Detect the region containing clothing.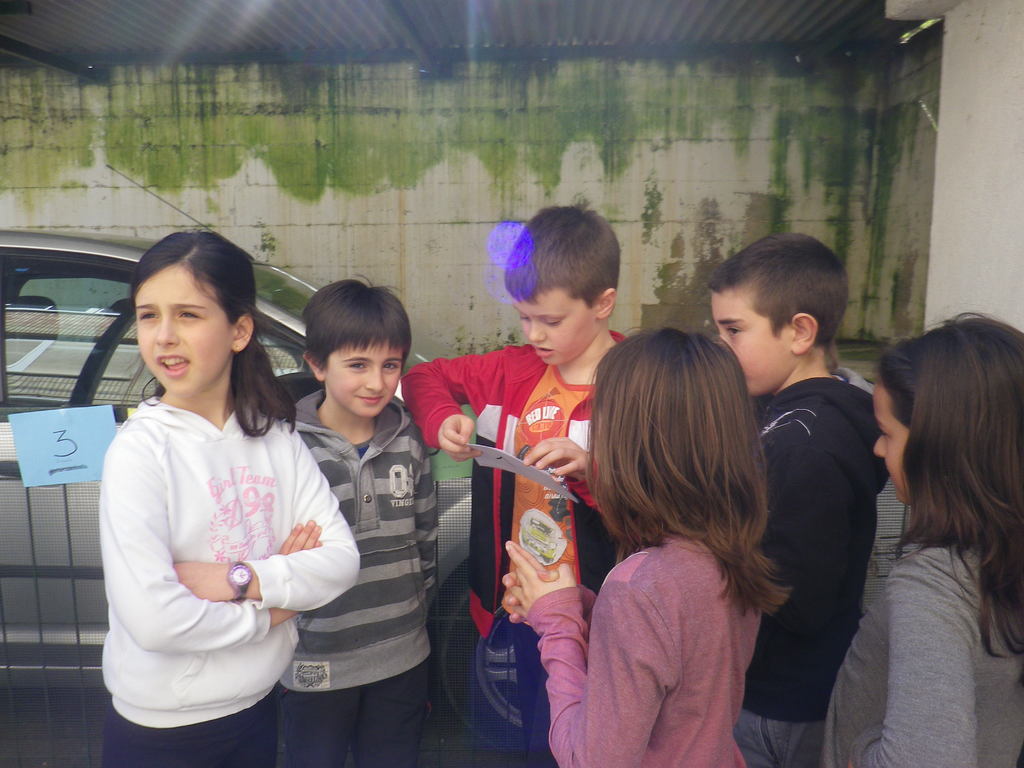
102:399:354:767.
